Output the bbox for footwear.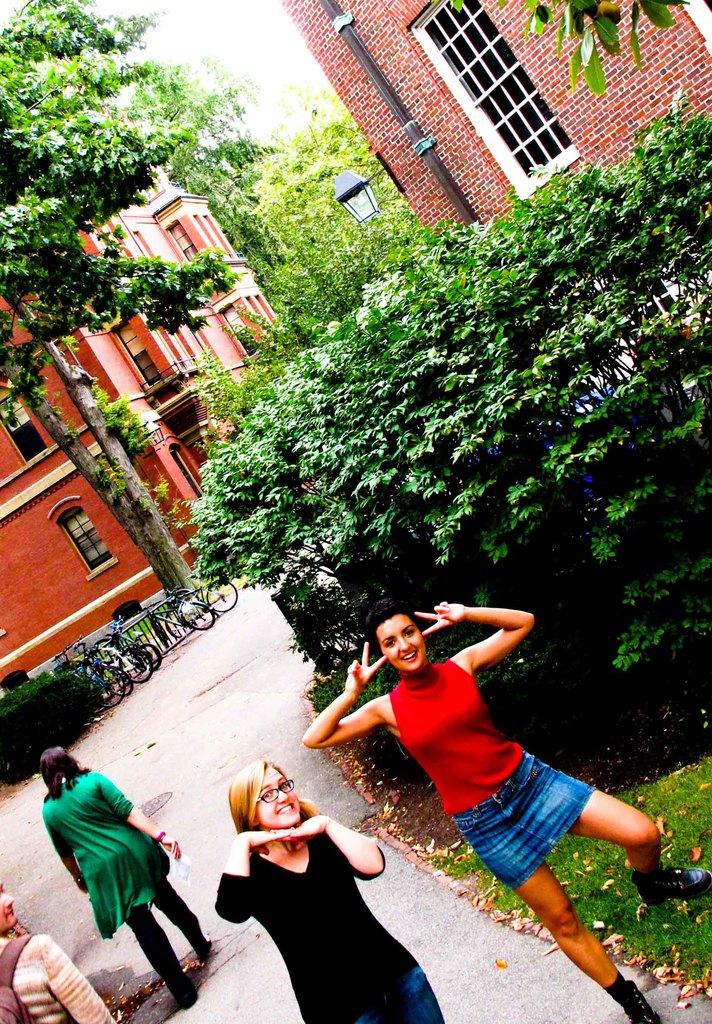
{"x1": 616, "y1": 980, "x2": 656, "y2": 1023}.
